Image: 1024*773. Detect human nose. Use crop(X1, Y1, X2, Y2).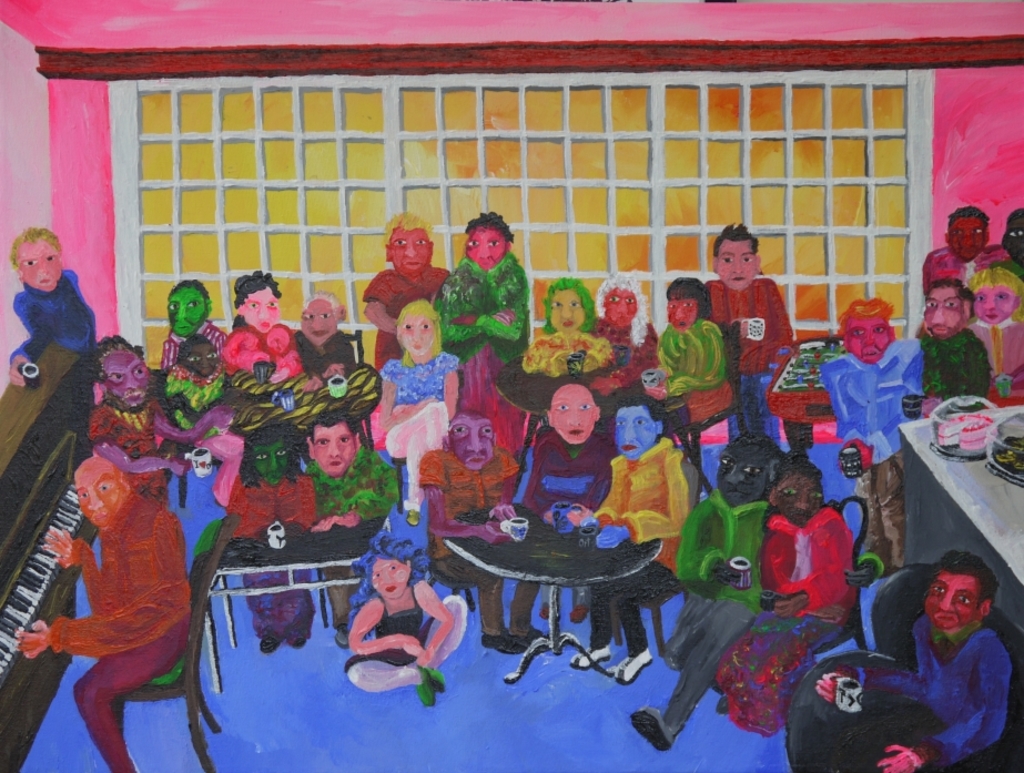
crop(122, 375, 143, 388).
